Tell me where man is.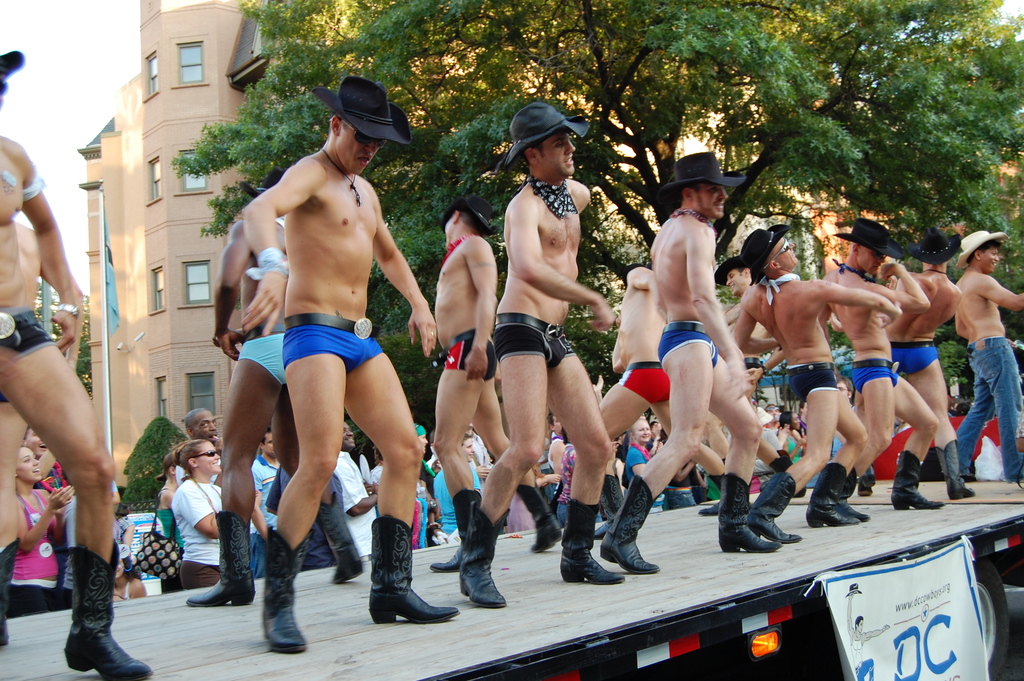
man is at l=0, t=49, r=155, b=680.
